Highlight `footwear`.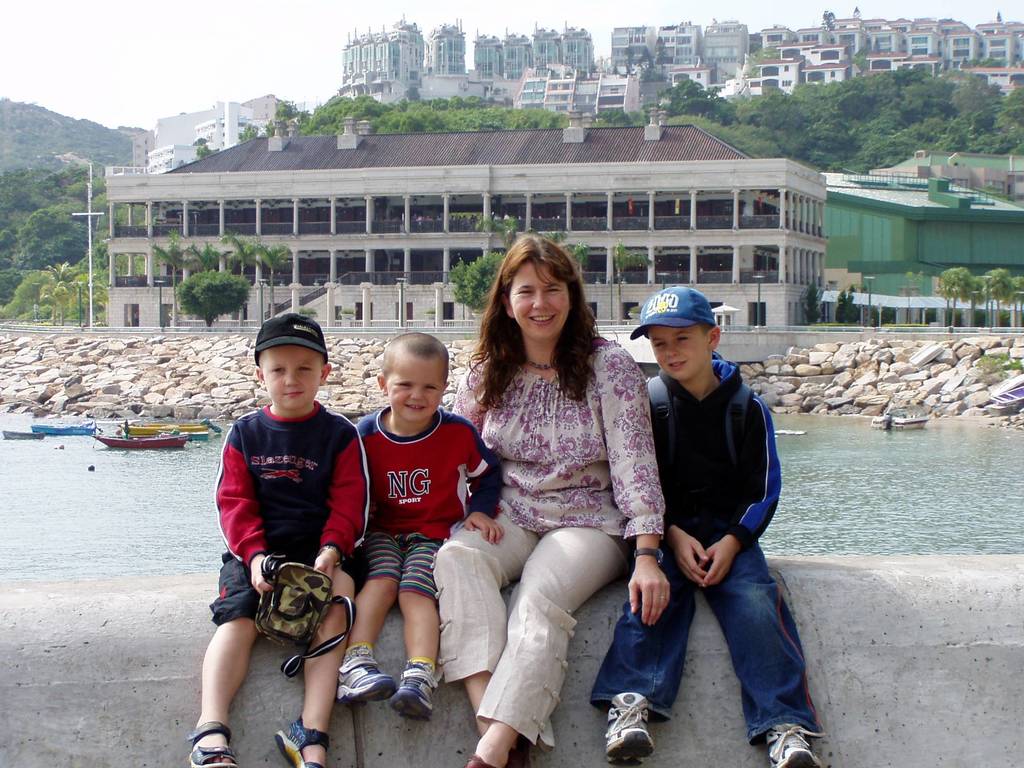
Highlighted region: 186 719 237 767.
